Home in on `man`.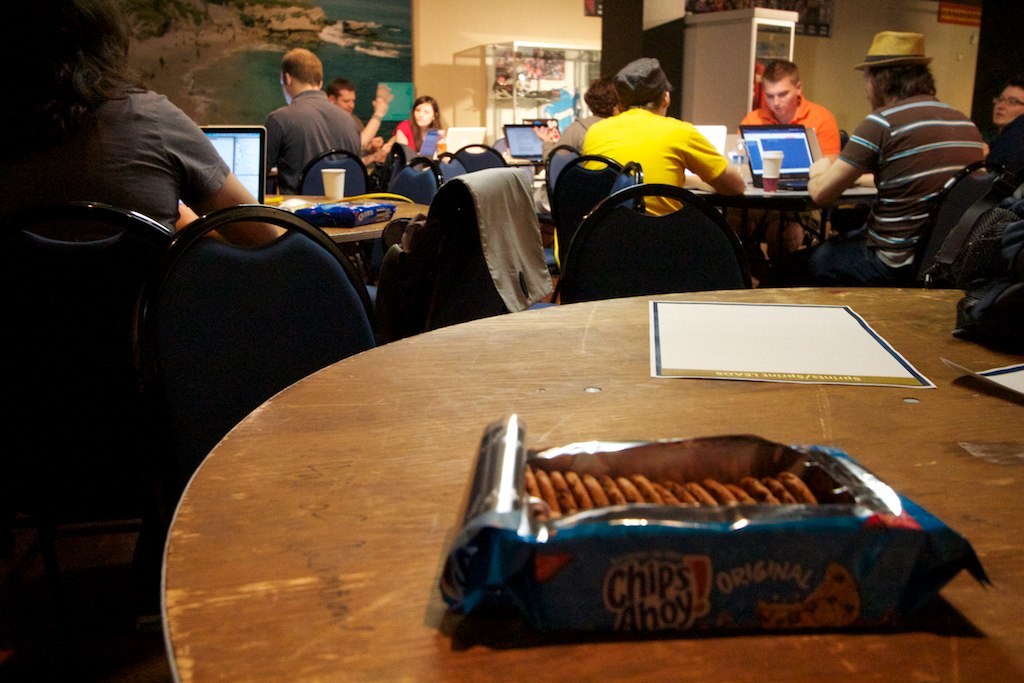
Homed in at 758 27 987 288.
